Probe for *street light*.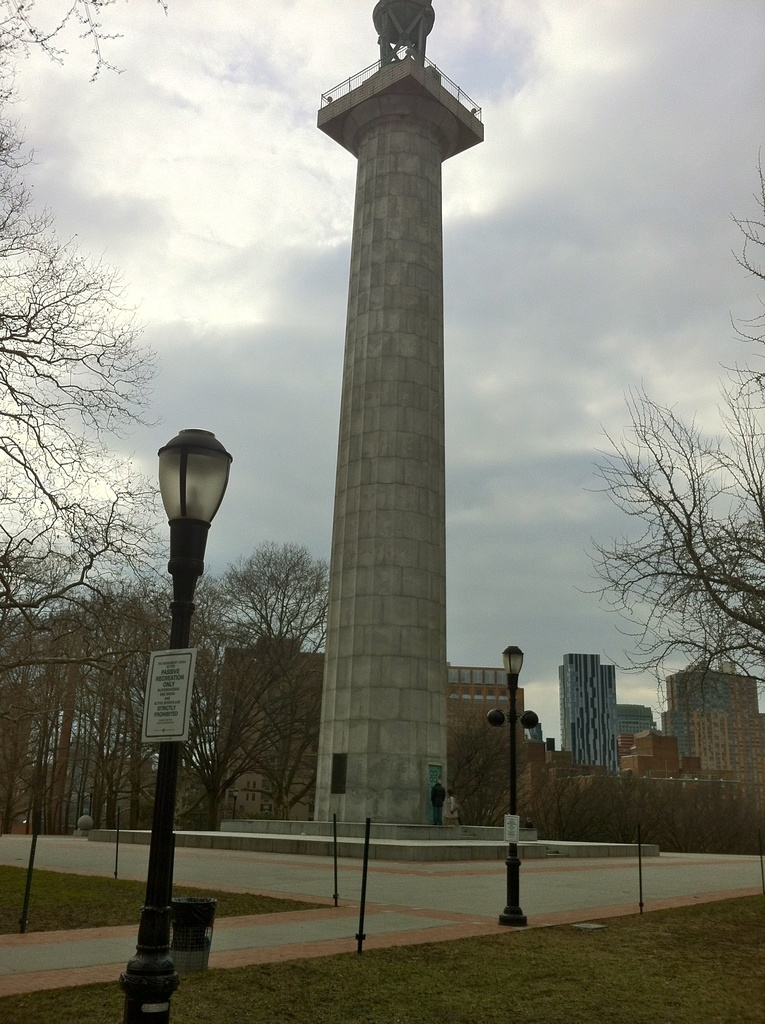
Probe result: 486:641:544:929.
